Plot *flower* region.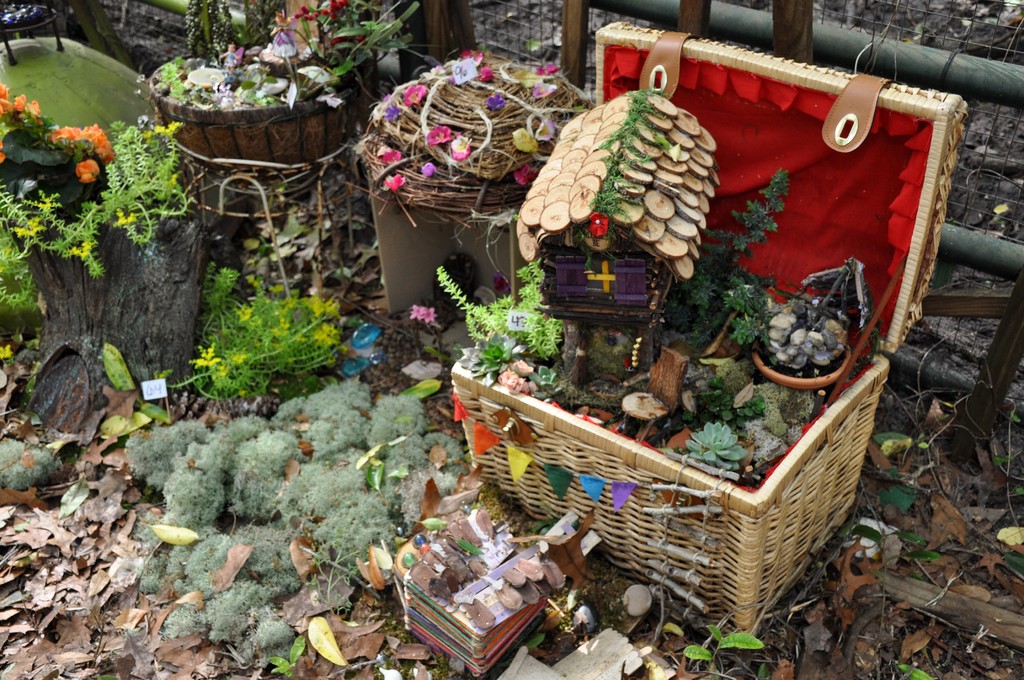
Plotted at [511, 127, 541, 152].
